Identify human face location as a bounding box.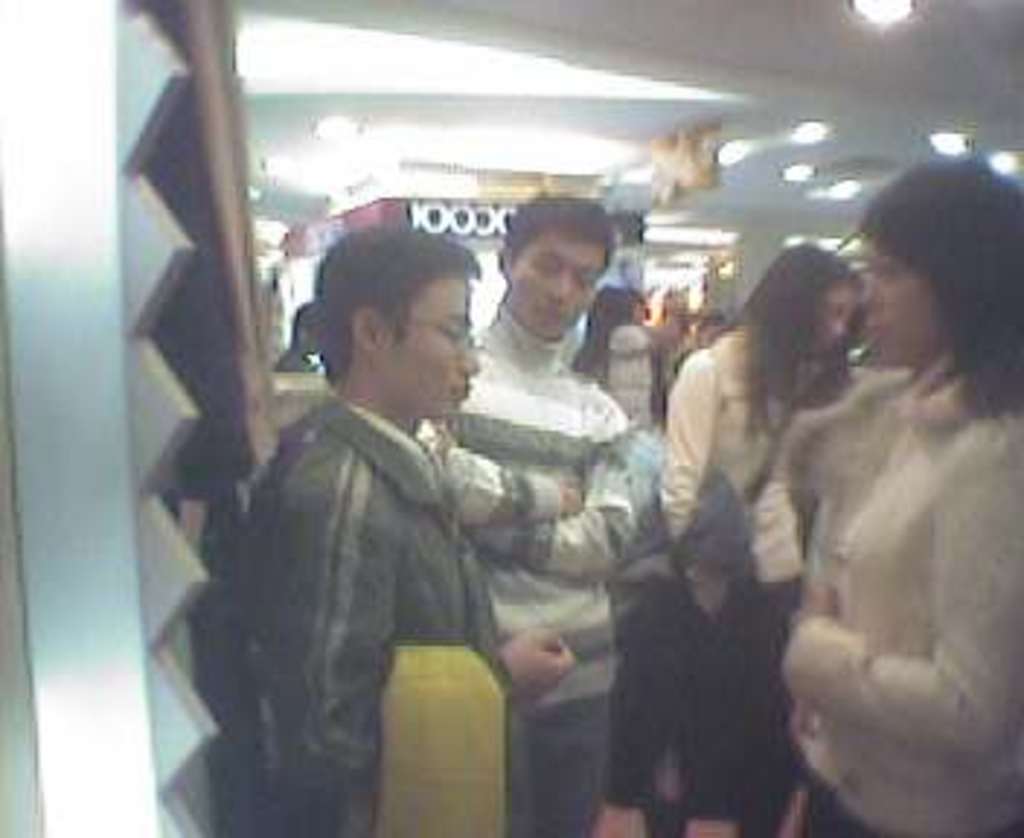
867/236/943/364.
